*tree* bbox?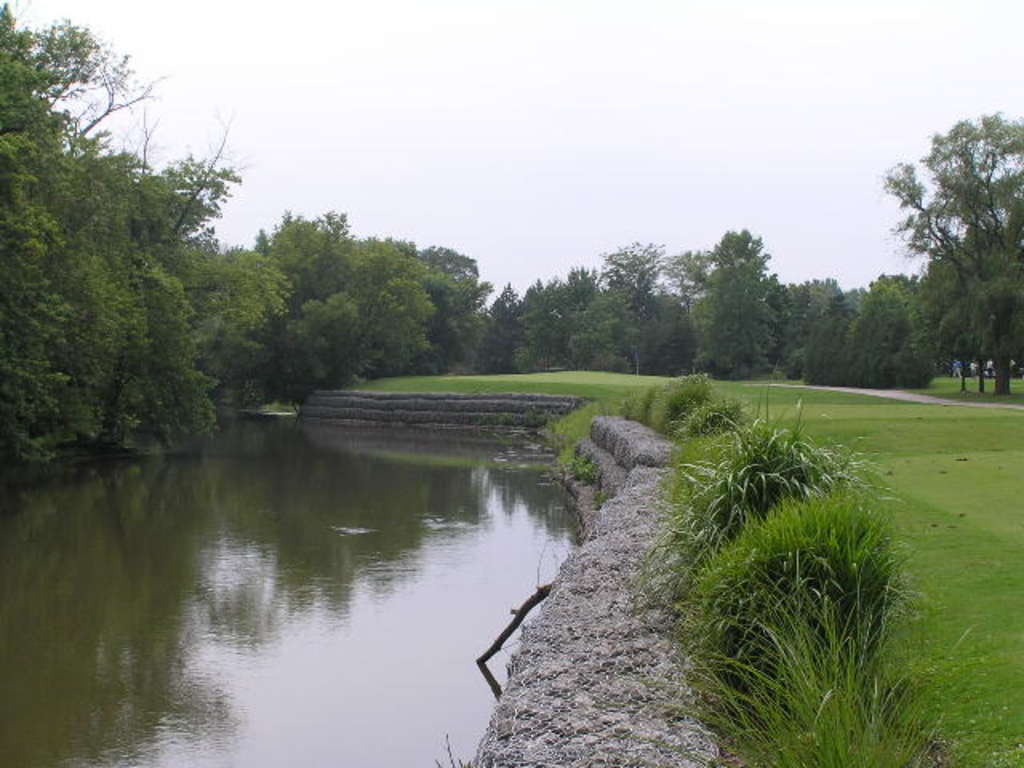
<region>893, 85, 1016, 394</region>
